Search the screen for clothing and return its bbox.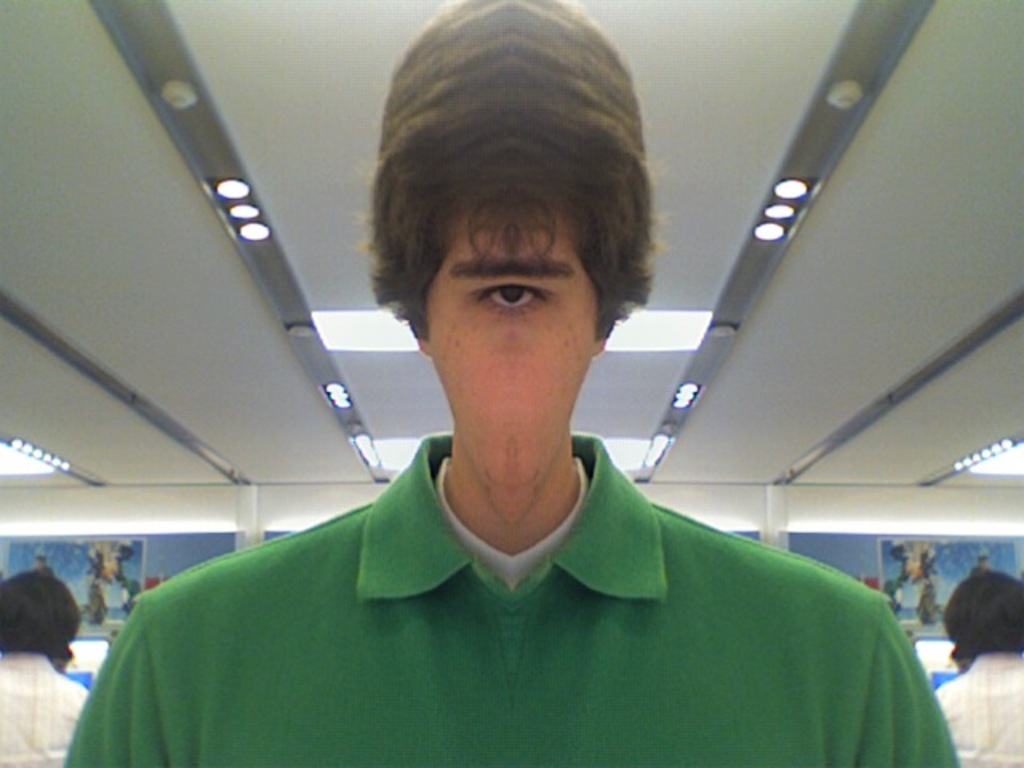
Found: (59, 432, 958, 766).
